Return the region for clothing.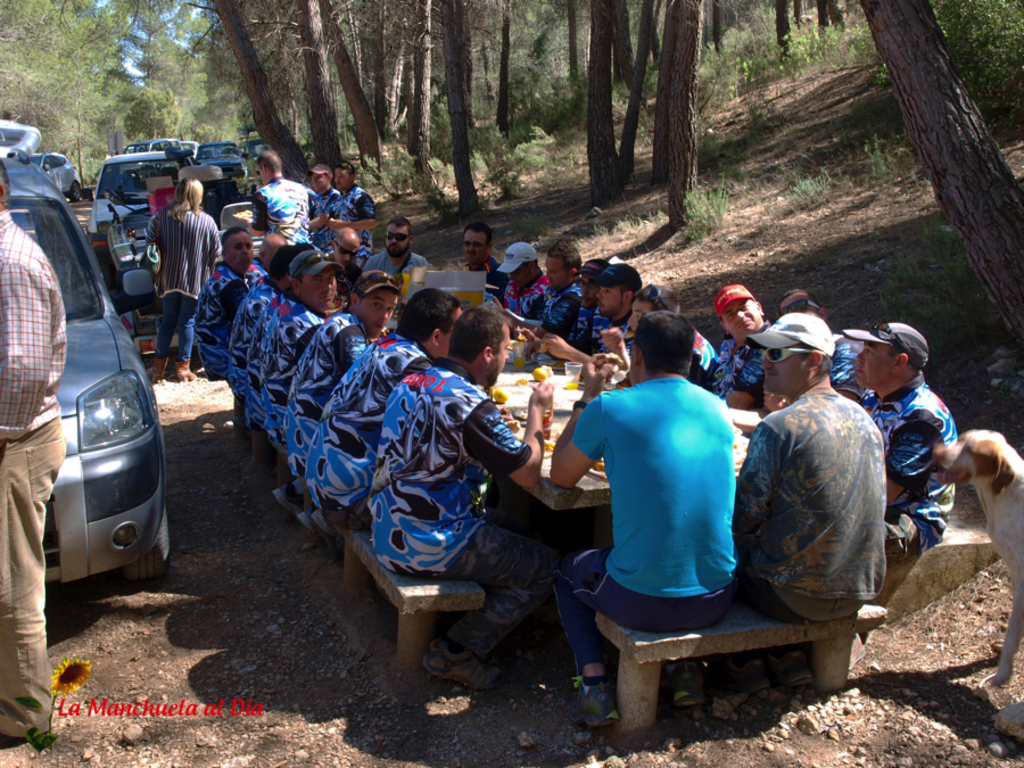
box=[0, 214, 68, 742].
